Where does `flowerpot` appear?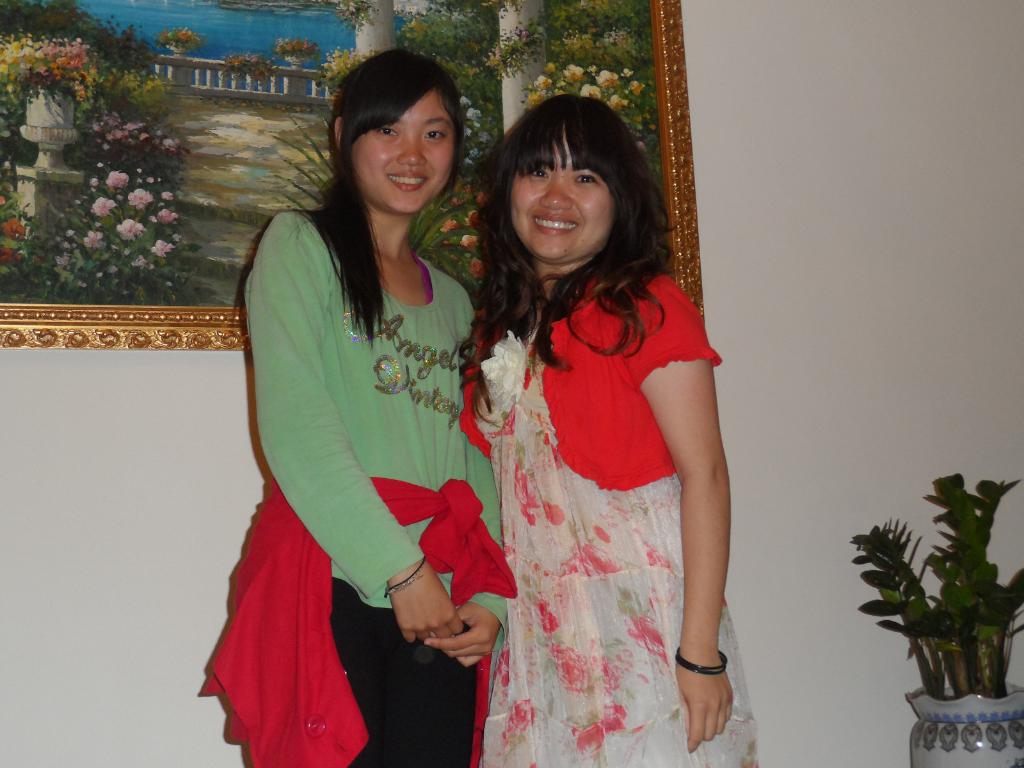
Appears at bbox=(17, 85, 75, 132).
